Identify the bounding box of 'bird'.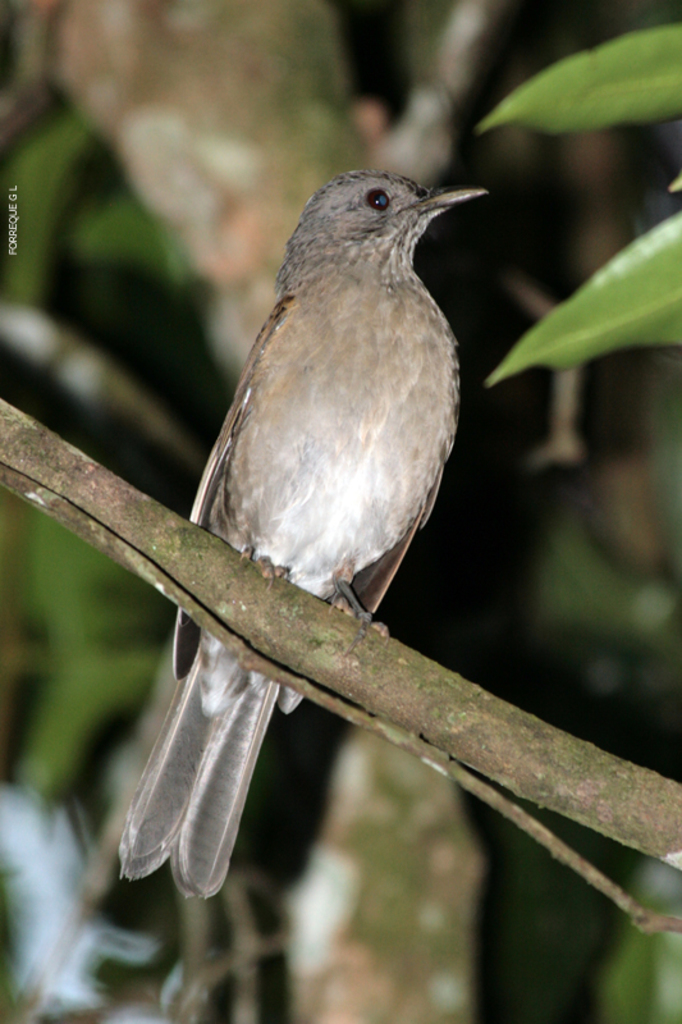
<region>125, 163, 530, 878</region>.
